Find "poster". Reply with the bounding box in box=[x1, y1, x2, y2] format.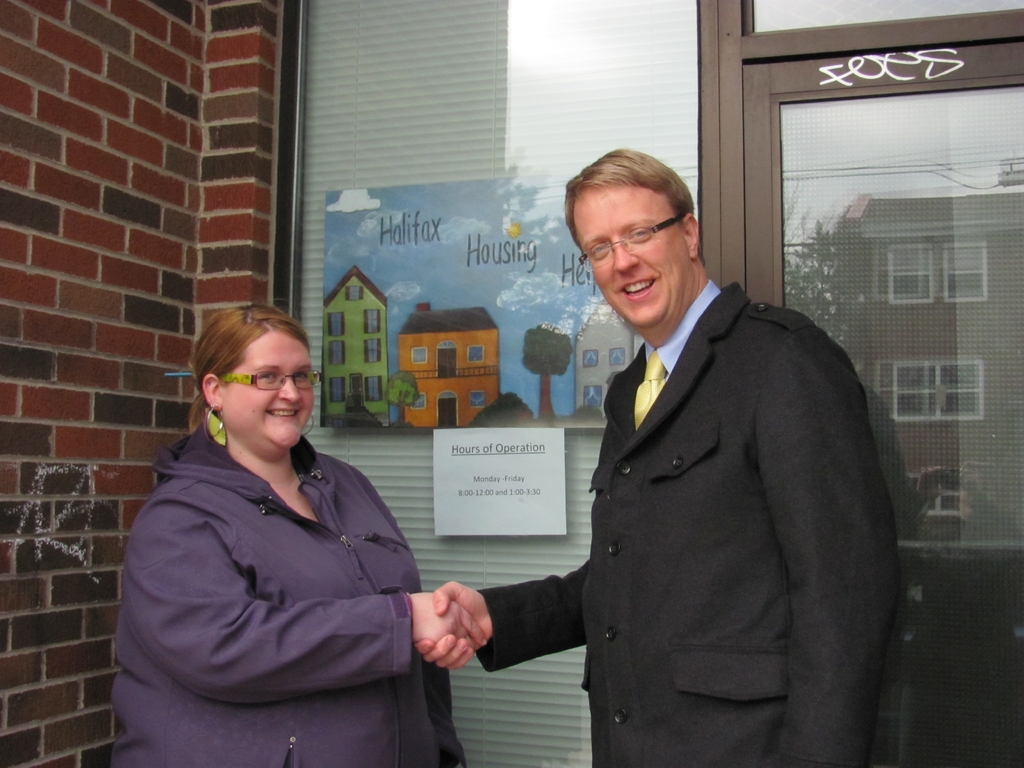
box=[429, 428, 567, 541].
